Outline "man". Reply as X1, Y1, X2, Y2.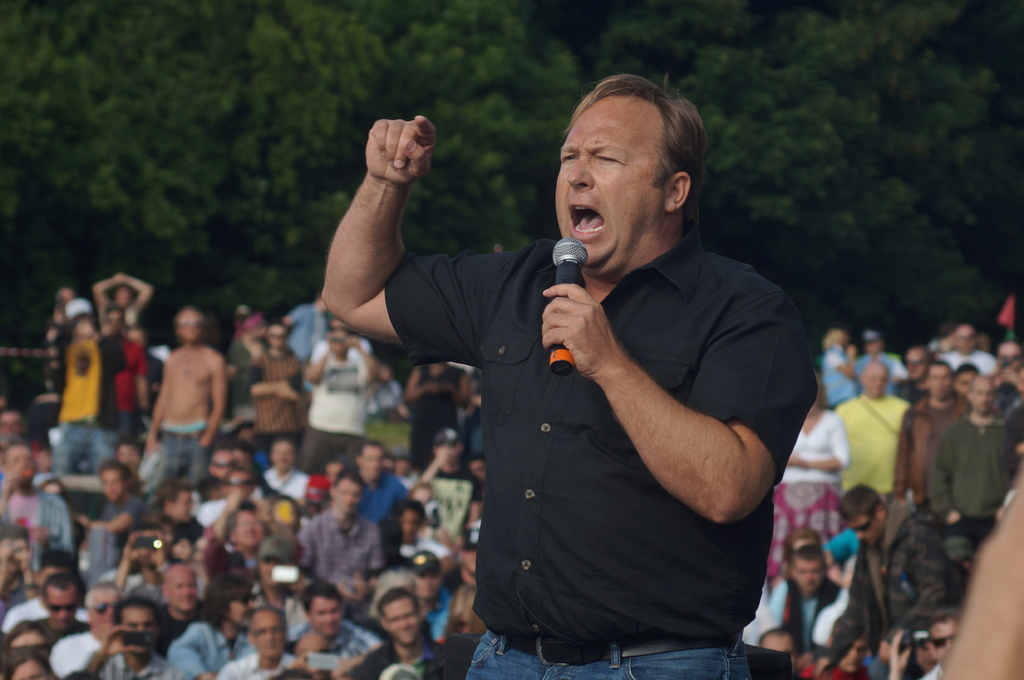
310, 94, 813, 679.
